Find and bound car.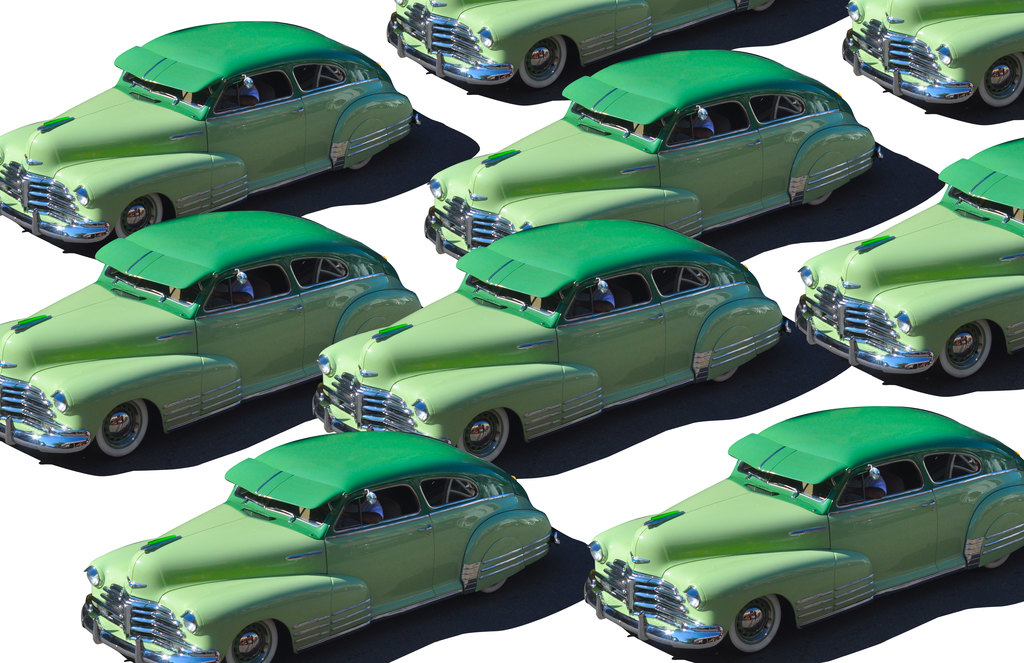
Bound: left=0, top=208, right=424, bottom=456.
